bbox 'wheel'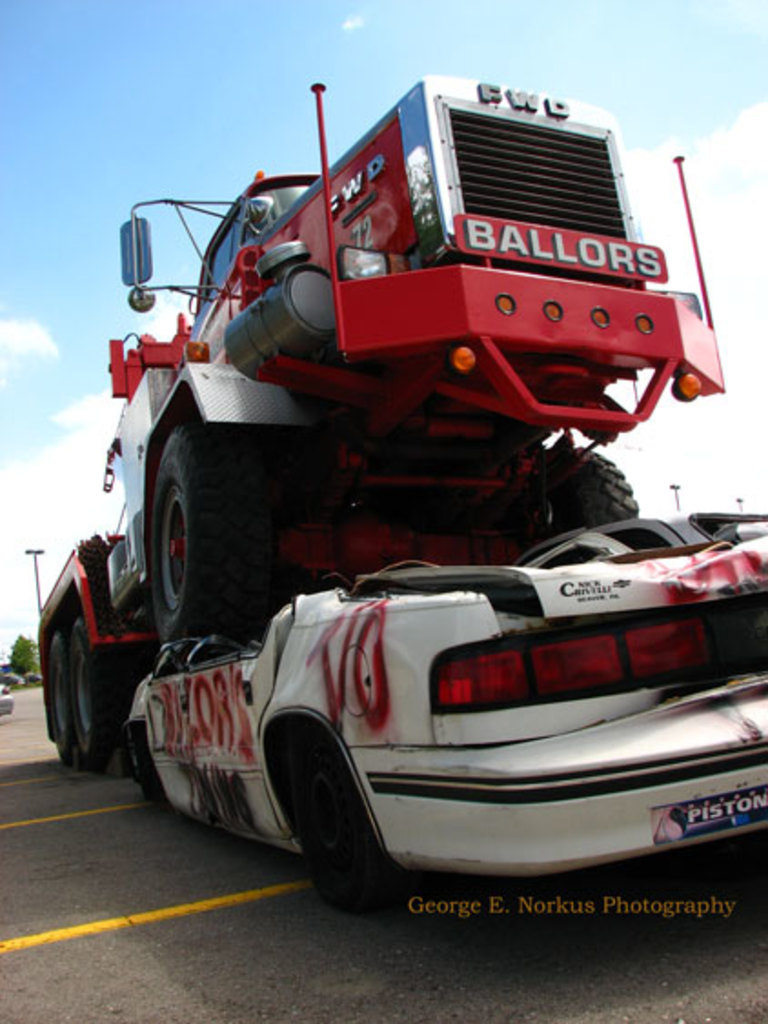
<box>147,420,280,648</box>
